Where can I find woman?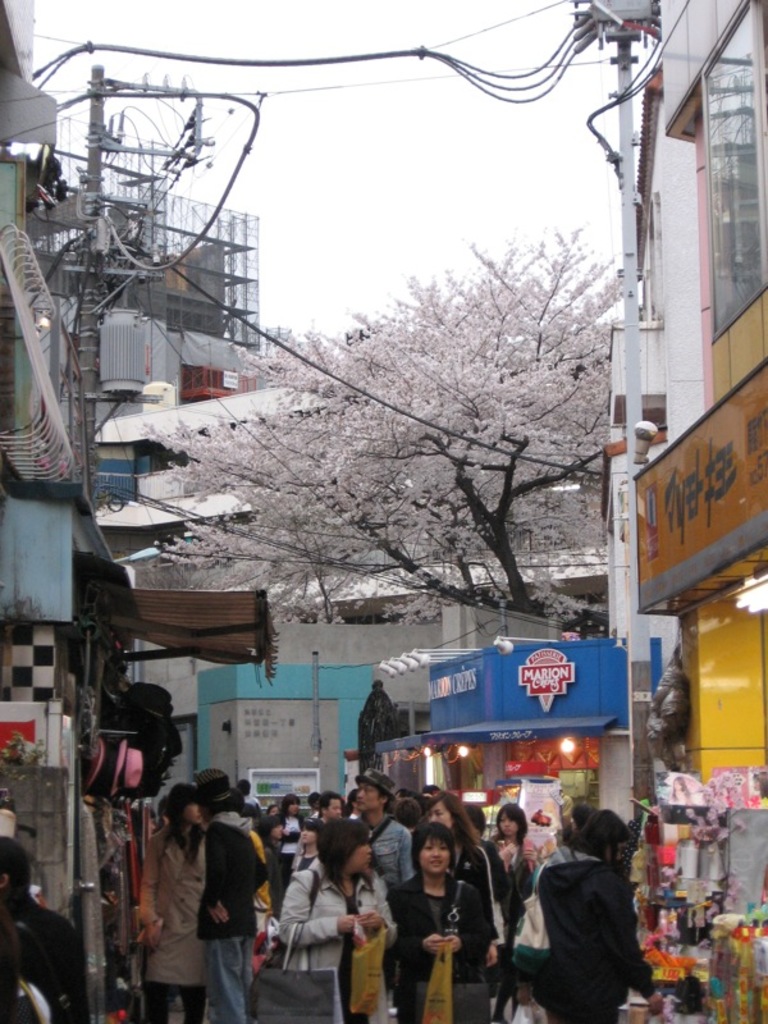
You can find it at (left=489, top=800, right=539, bottom=923).
